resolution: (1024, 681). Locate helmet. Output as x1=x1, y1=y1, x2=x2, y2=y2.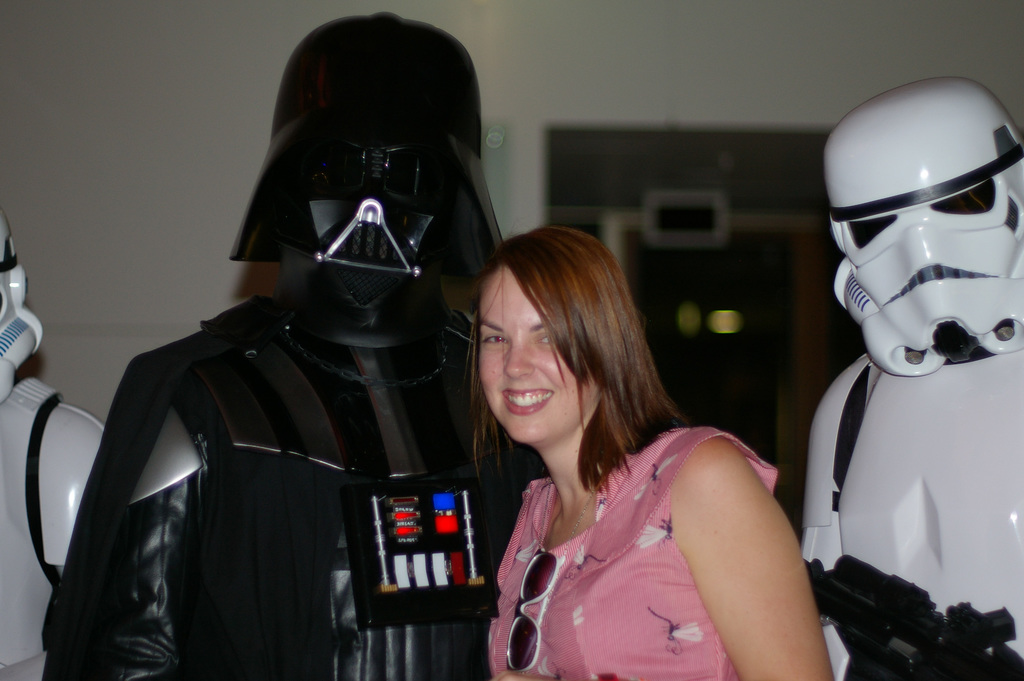
x1=830, y1=74, x2=1023, y2=379.
